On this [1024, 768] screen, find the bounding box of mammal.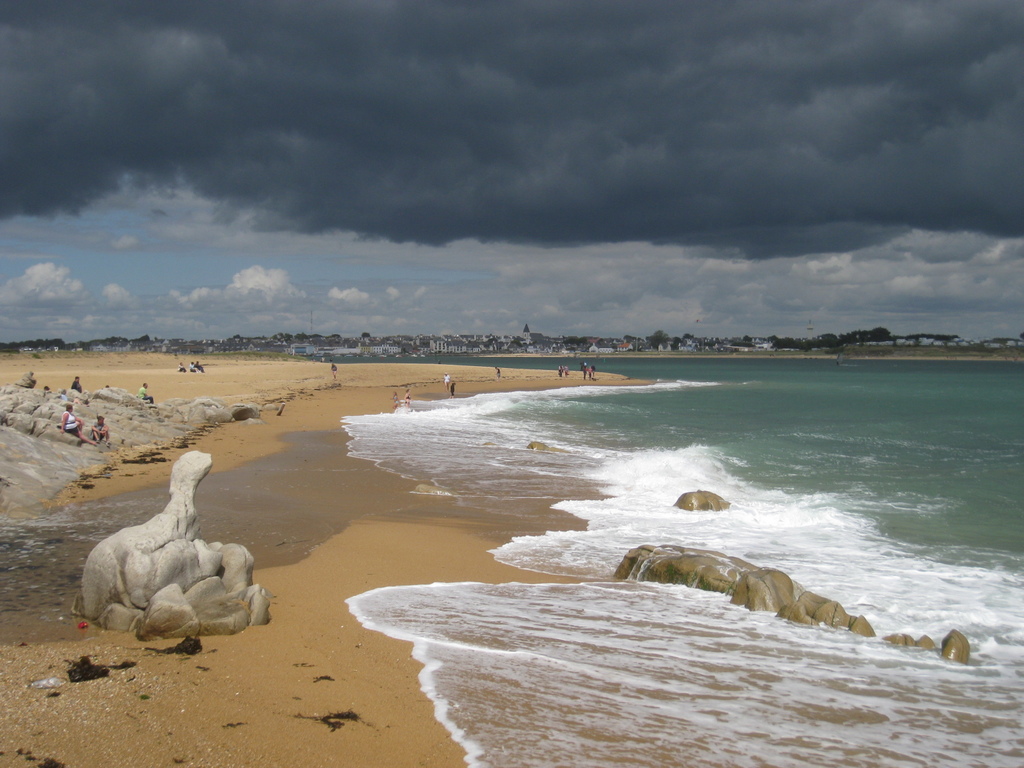
Bounding box: <region>404, 388, 411, 410</region>.
